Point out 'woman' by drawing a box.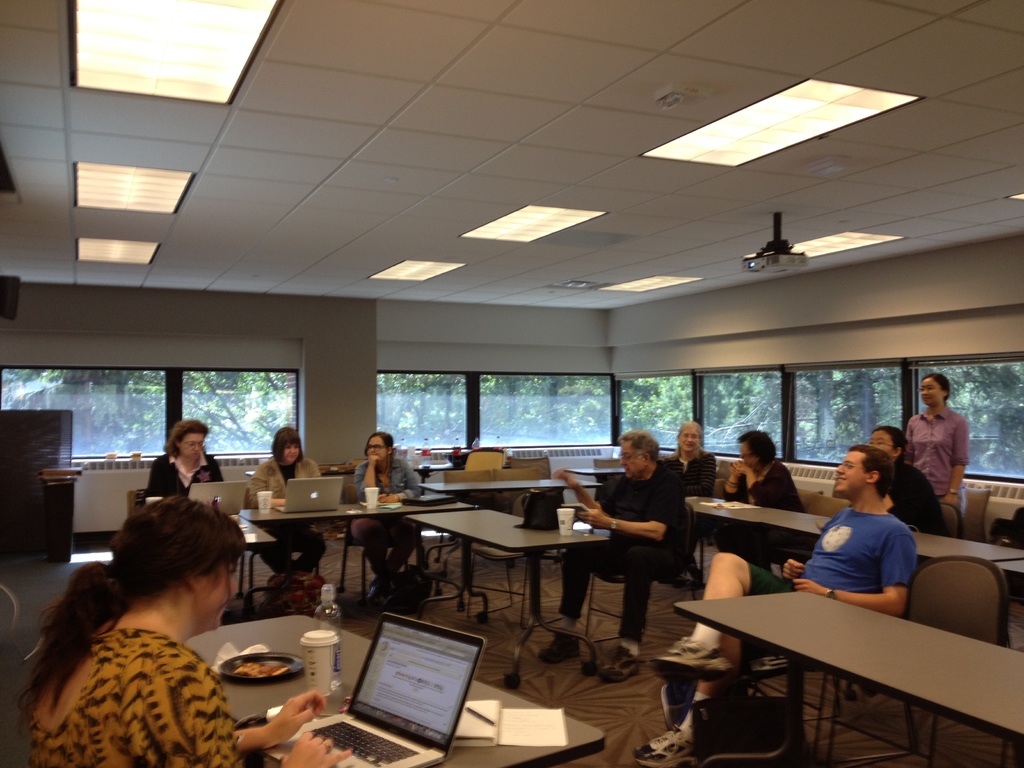
[x1=28, y1=495, x2=351, y2=767].
